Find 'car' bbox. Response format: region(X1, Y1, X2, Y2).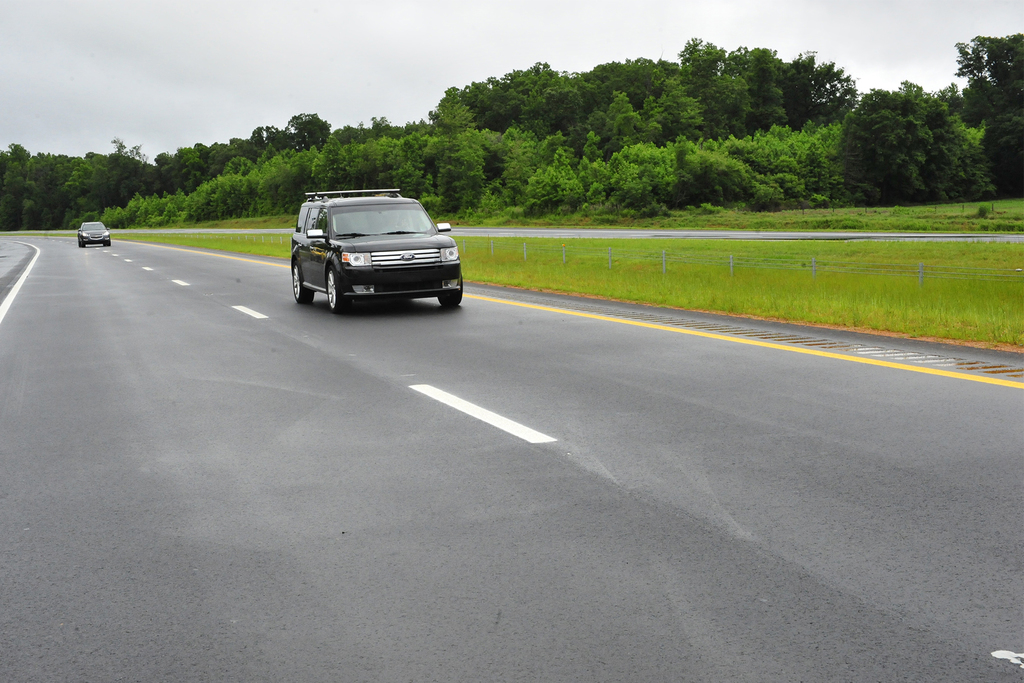
region(80, 217, 109, 247).
